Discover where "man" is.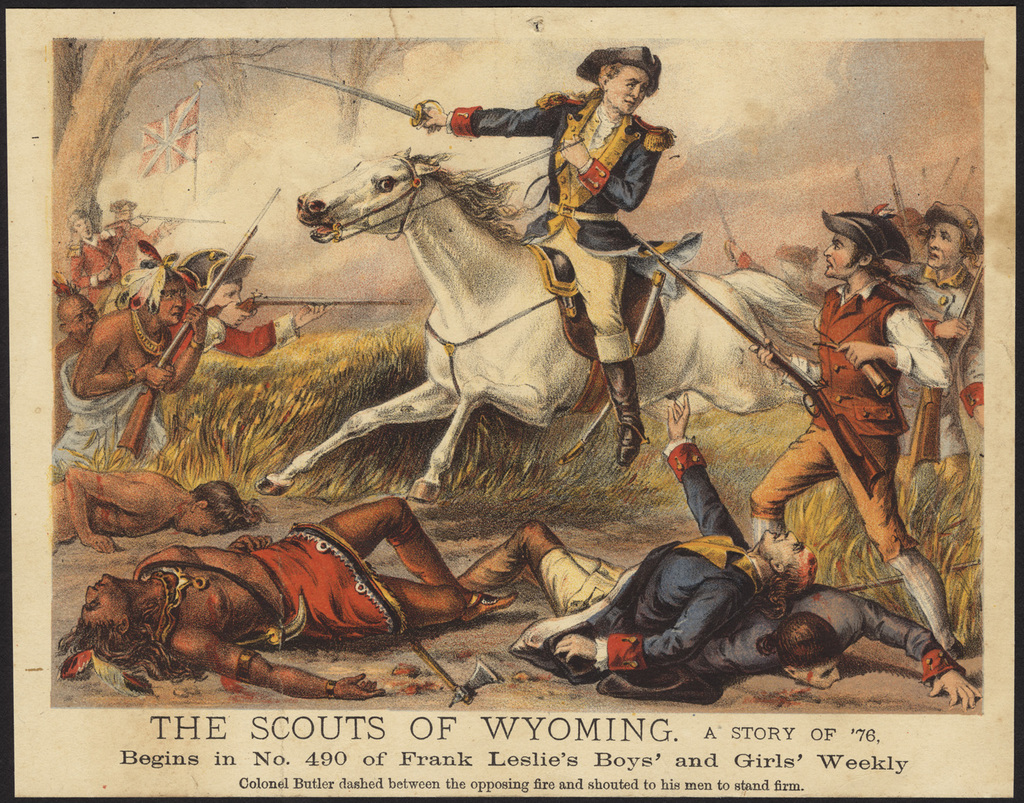
Discovered at 765 177 970 665.
